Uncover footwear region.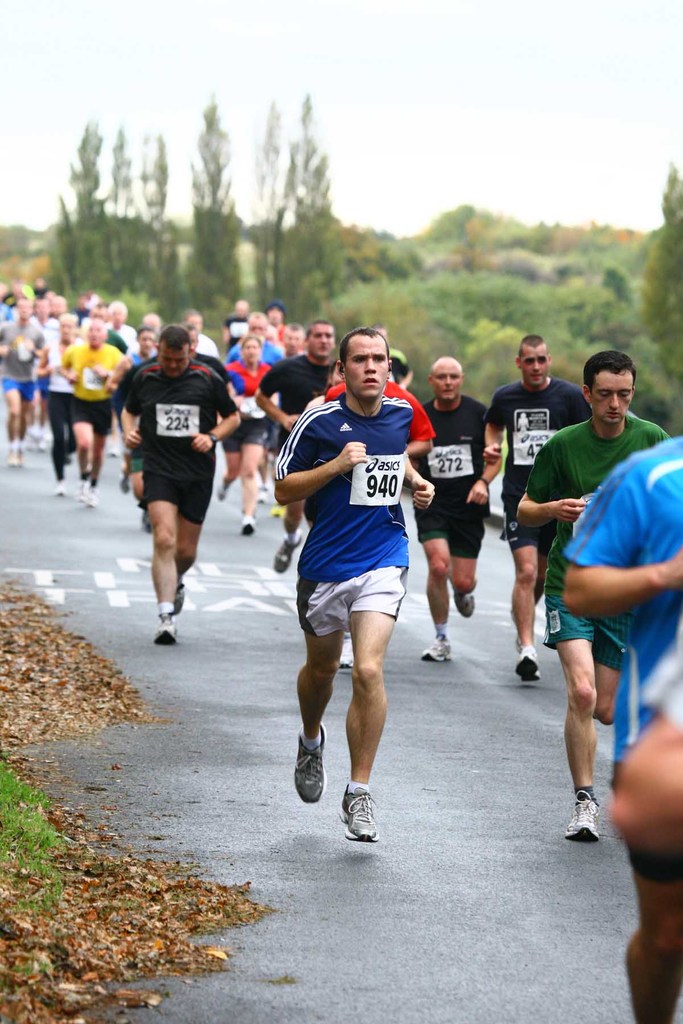
Uncovered: [86,486,99,512].
